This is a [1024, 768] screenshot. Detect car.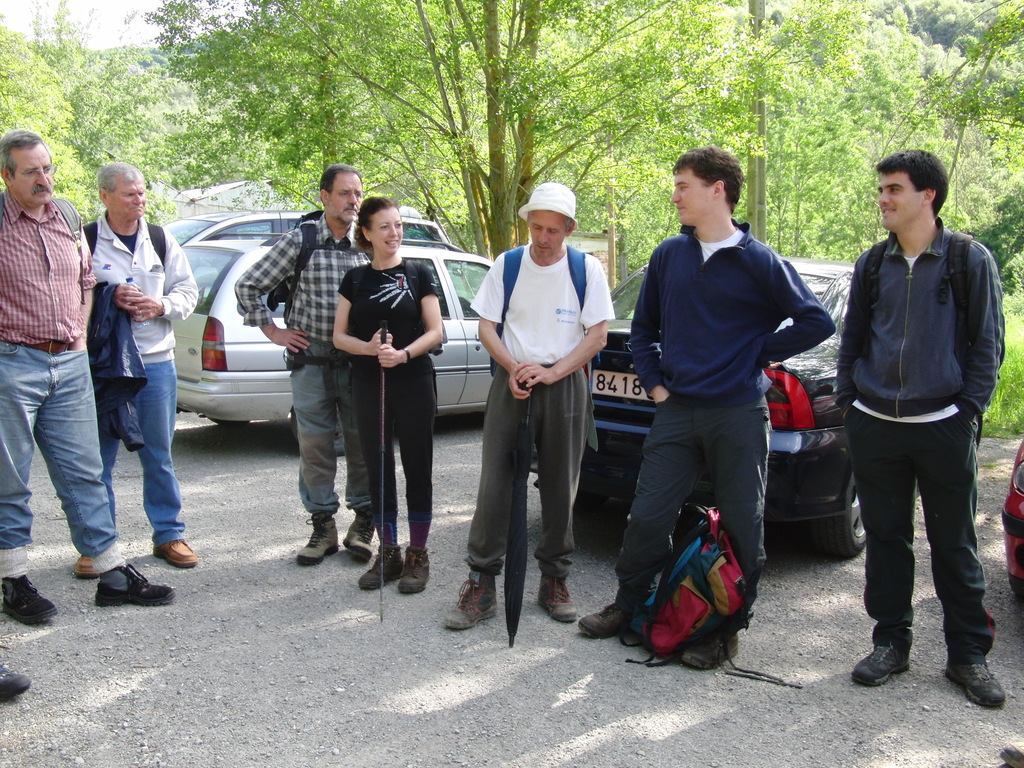
bbox=[1004, 433, 1023, 607].
